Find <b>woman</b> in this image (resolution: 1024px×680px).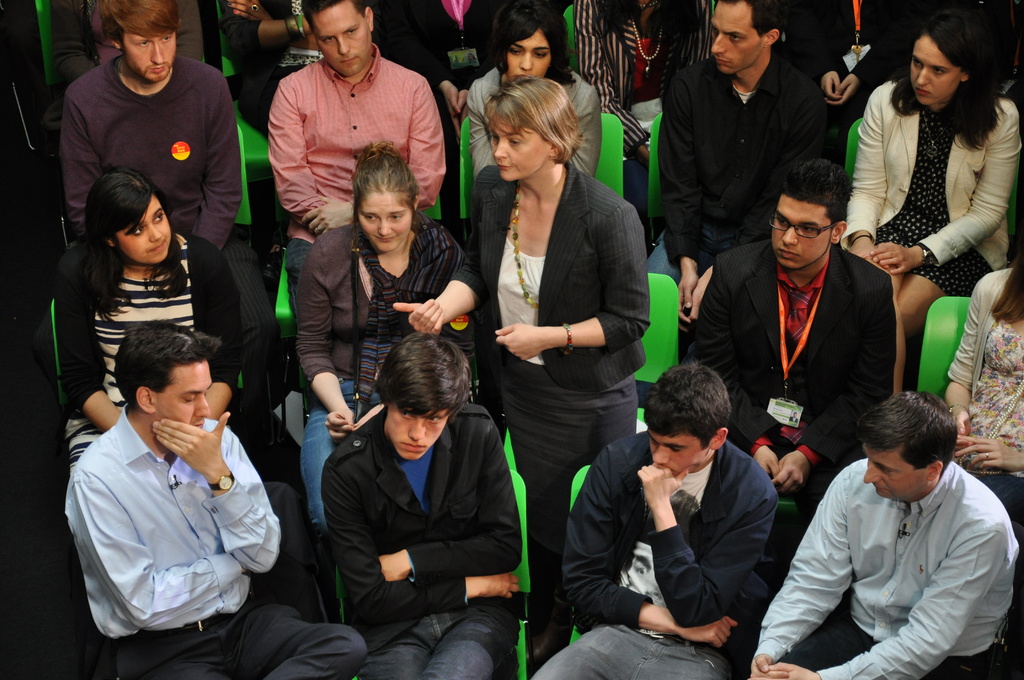
<region>470, 58, 657, 630</region>.
